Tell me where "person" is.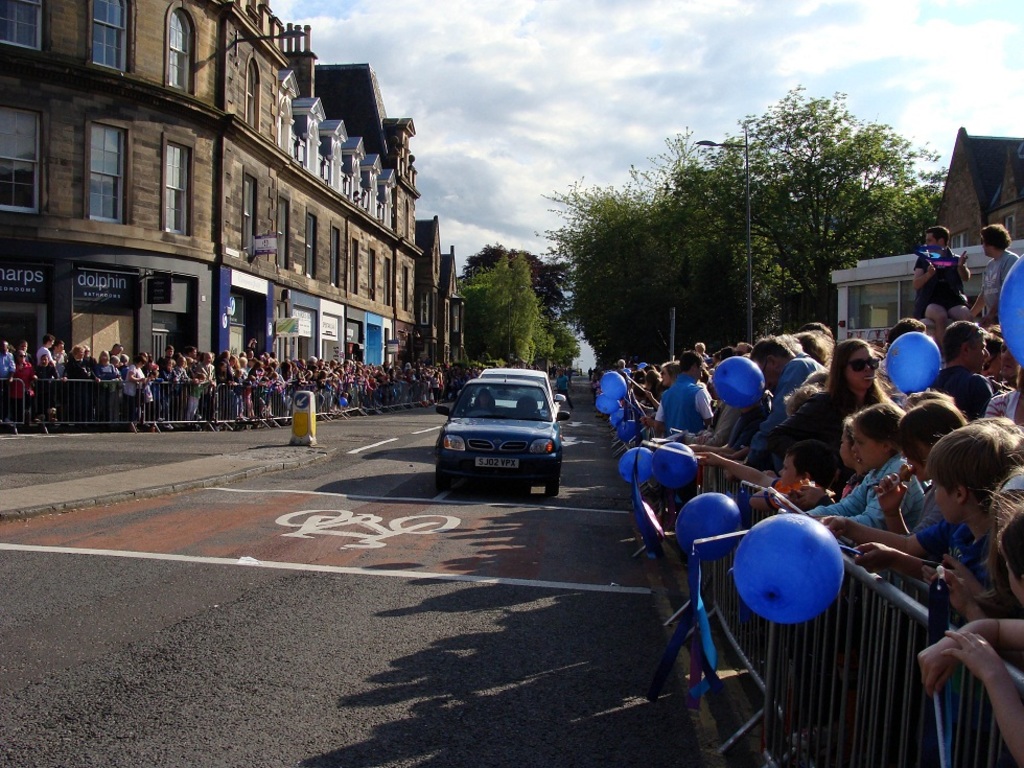
"person" is at detection(556, 371, 574, 412).
